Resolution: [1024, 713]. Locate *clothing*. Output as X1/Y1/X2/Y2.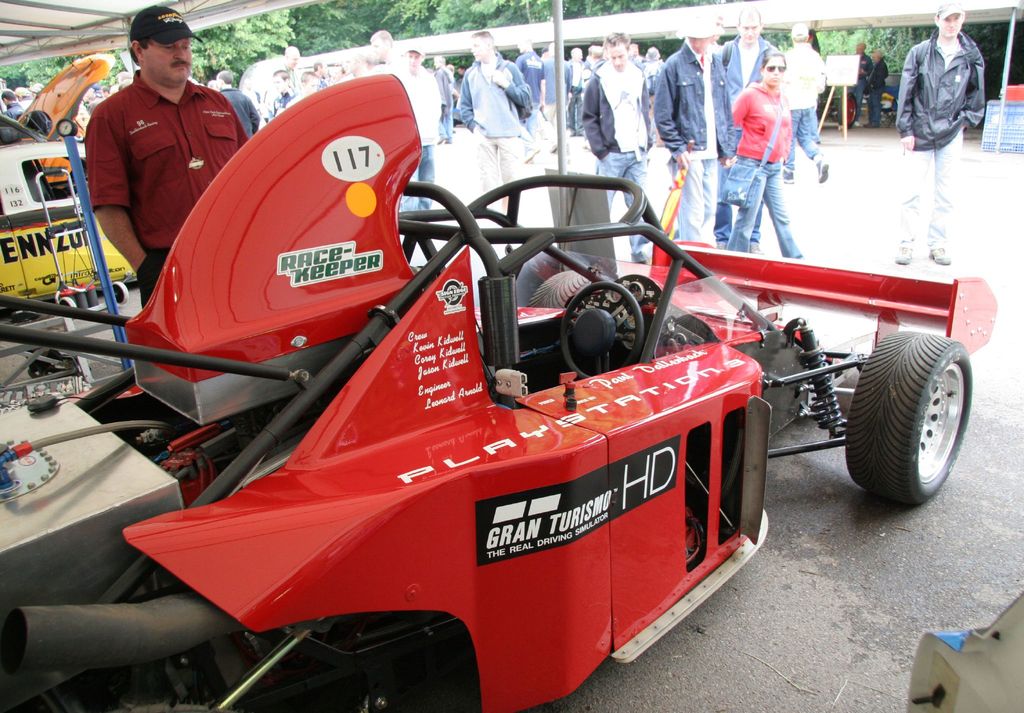
900/25/985/250.
